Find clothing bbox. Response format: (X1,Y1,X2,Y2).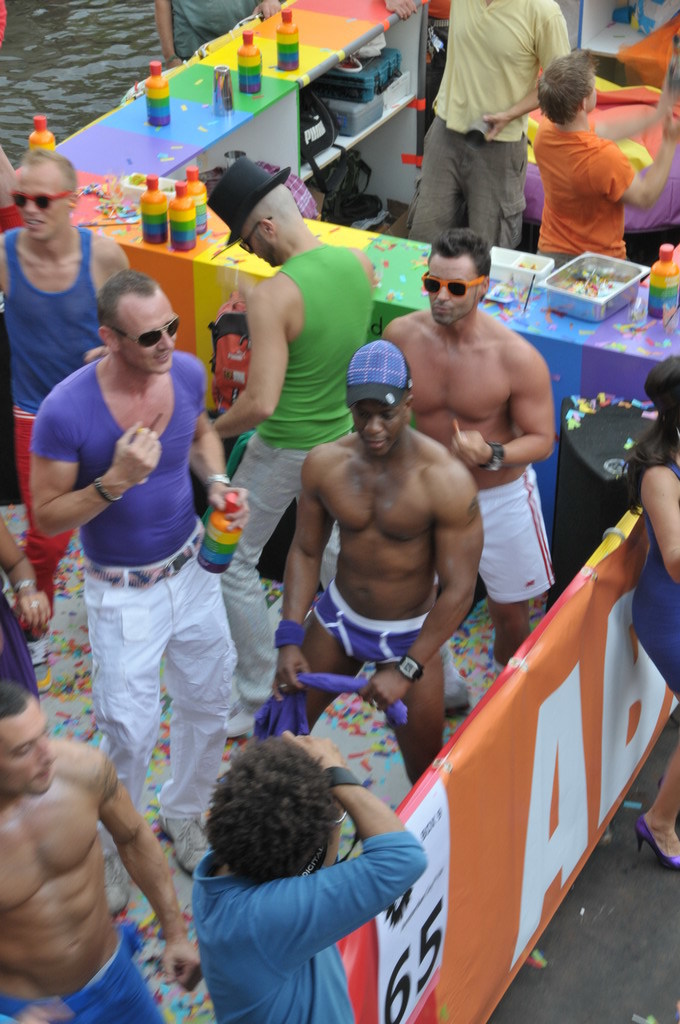
(0,924,171,1023).
